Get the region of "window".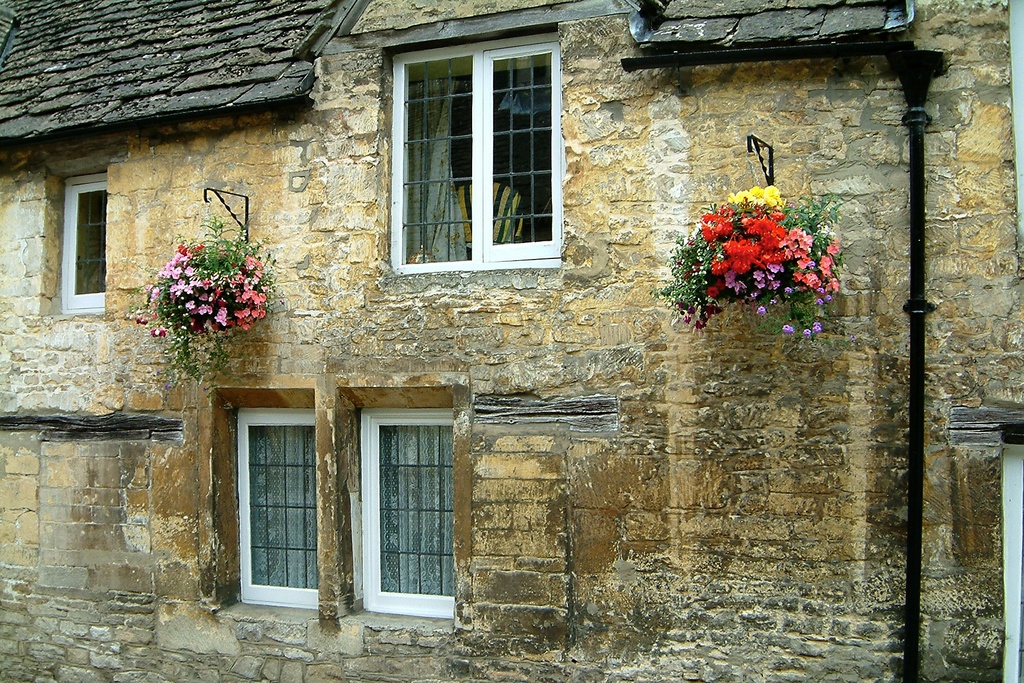
375,13,573,283.
